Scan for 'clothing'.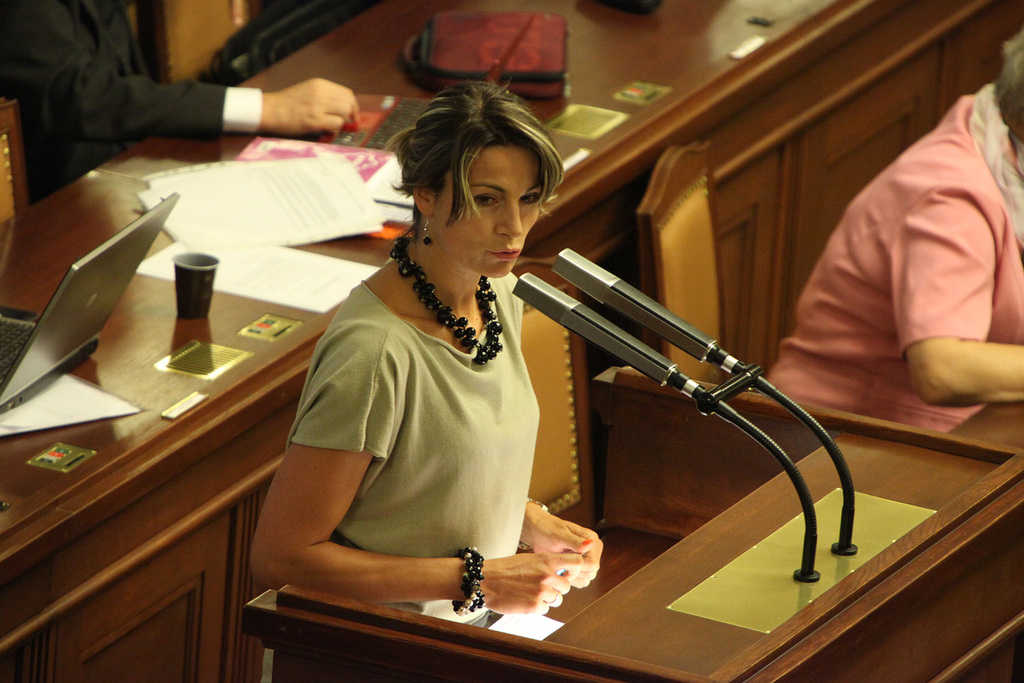
Scan result: Rect(0, 0, 259, 187).
